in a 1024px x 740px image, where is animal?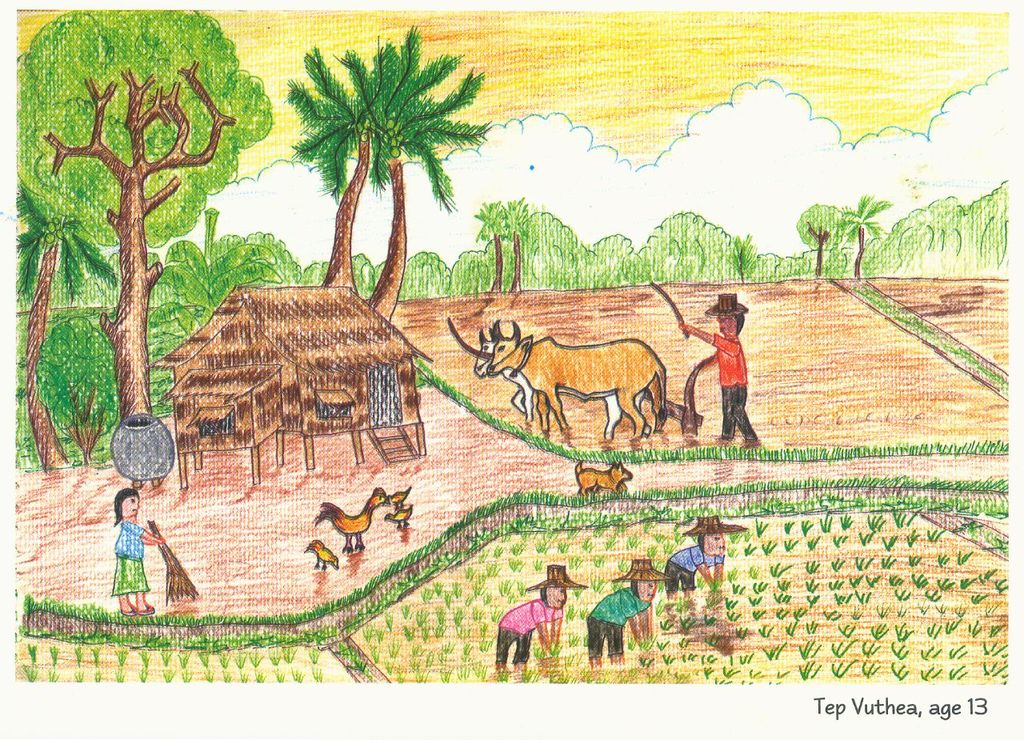
box(484, 315, 672, 442).
